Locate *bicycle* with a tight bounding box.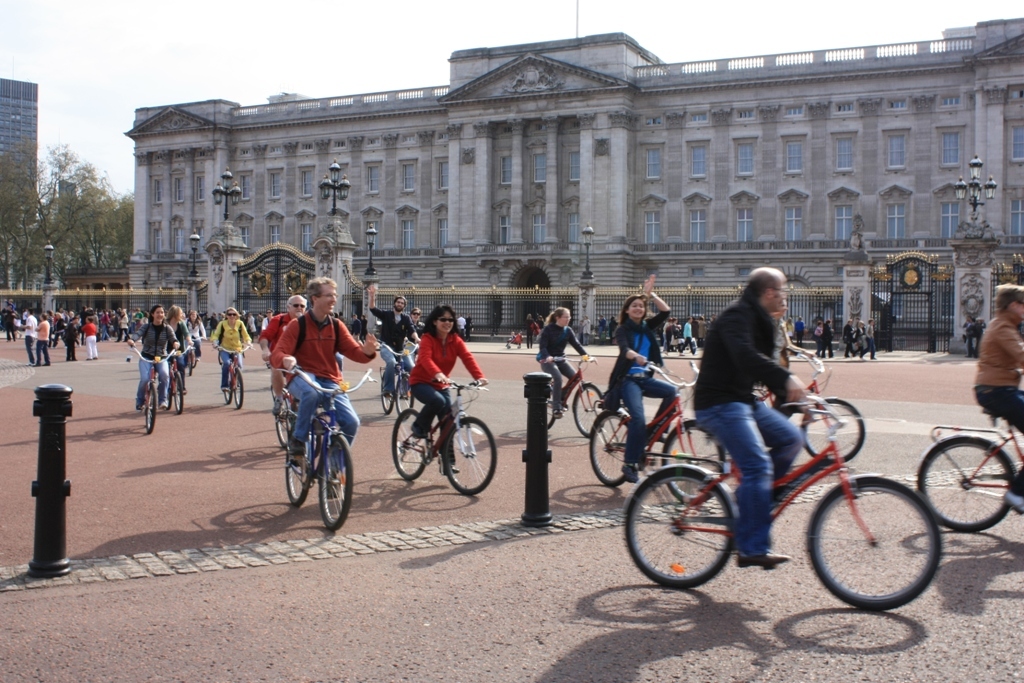
detection(186, 334, 201, 374).
